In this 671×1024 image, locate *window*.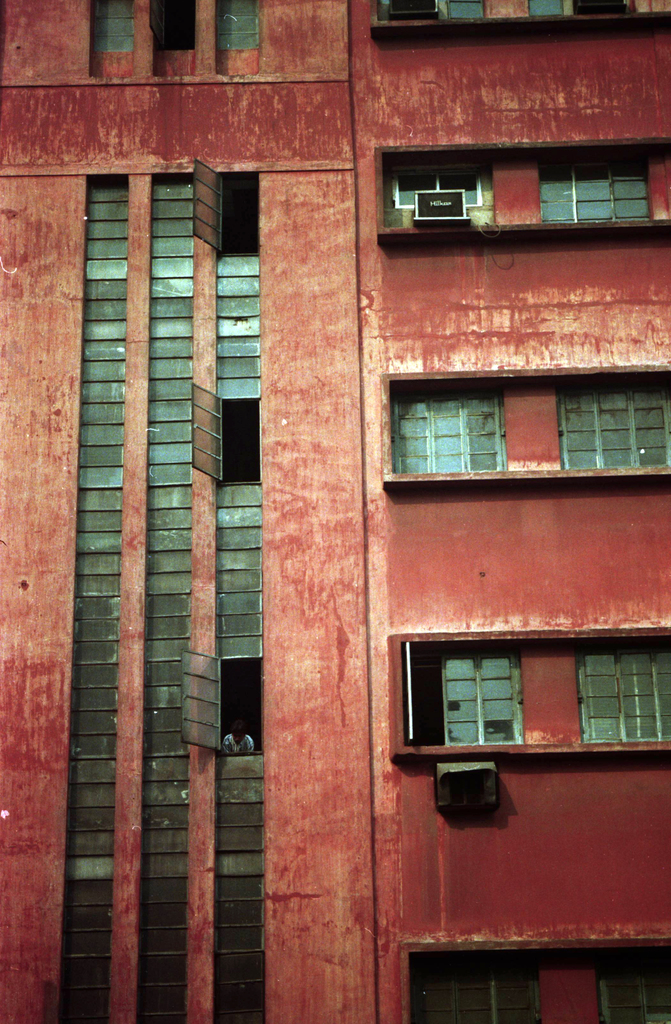
Bounding box: [410,943,541,1023].
